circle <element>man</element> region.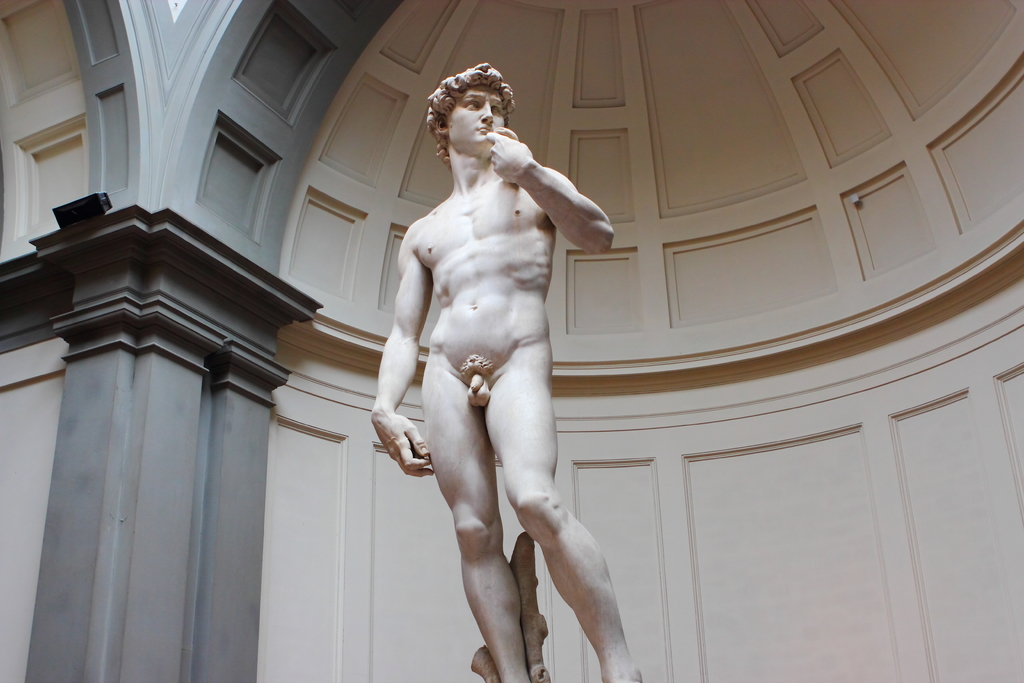
Region: (left=355, top=0, right=640, bottom=682).
